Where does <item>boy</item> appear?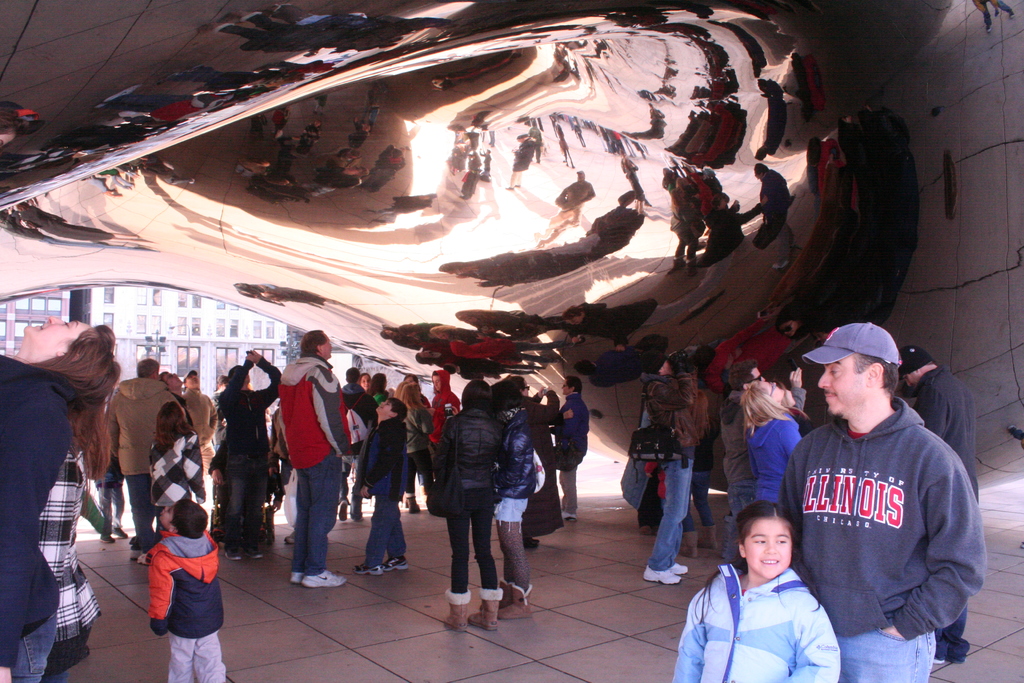
Appears at 354/398/417/581.
